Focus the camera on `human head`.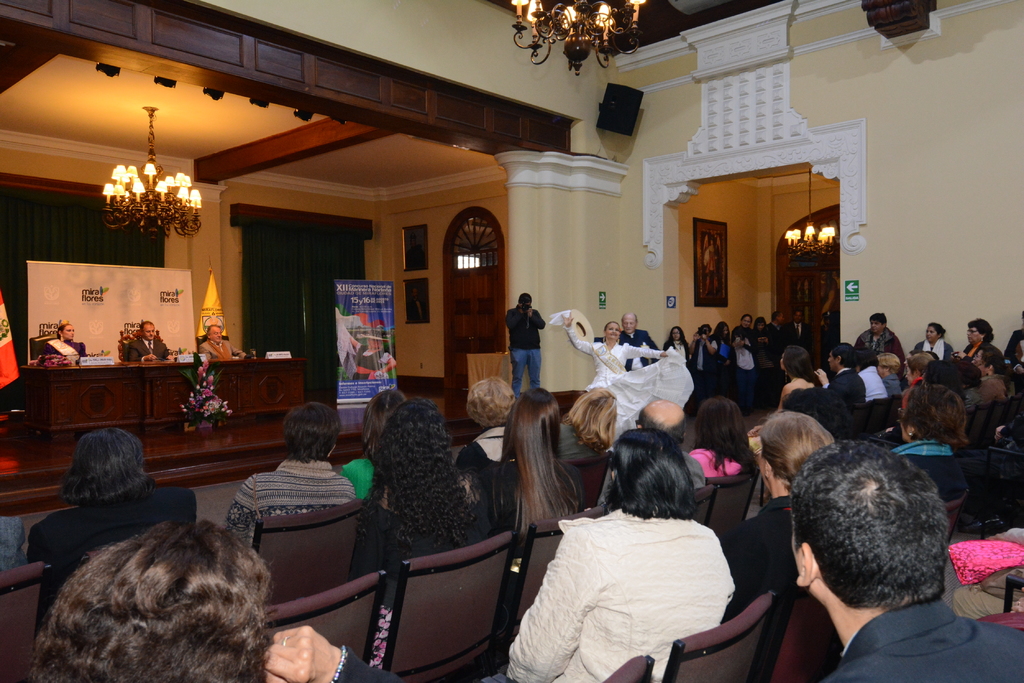
Focus region: 29 517 270 682.
